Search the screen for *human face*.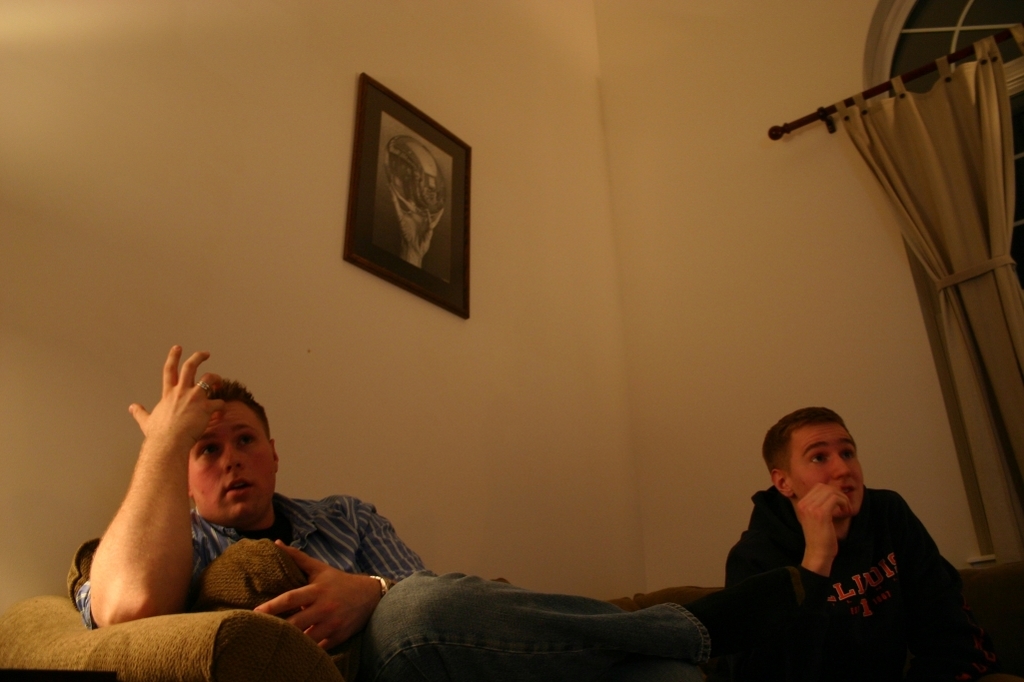
Found at bbox(193, 402, 276, 530).
